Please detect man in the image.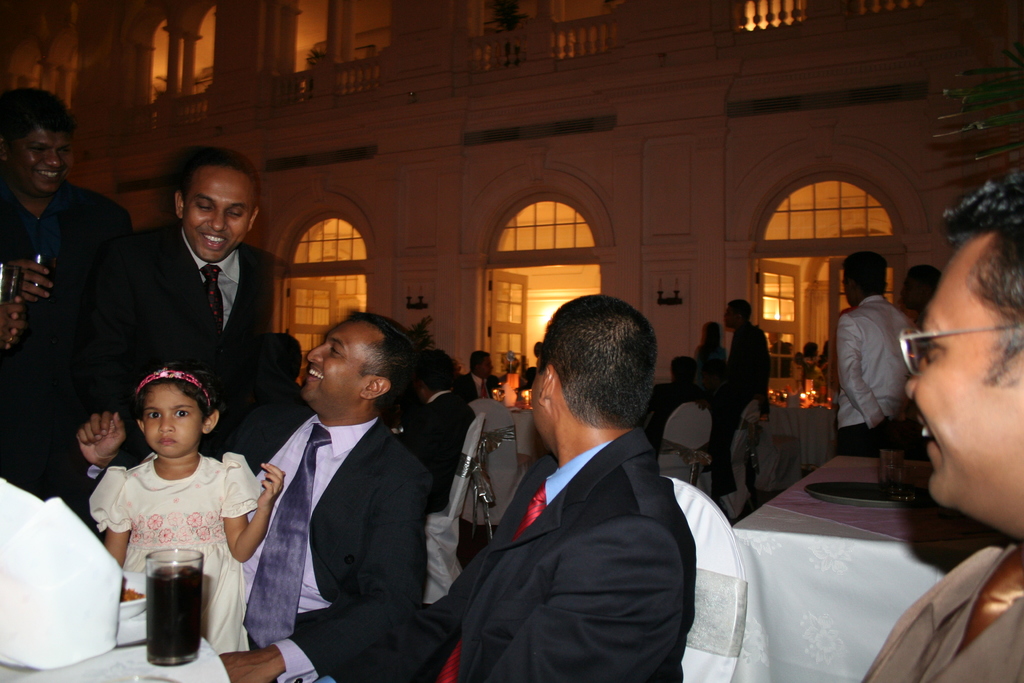
[x1=0, y1=84, x2=124, y2=390].
